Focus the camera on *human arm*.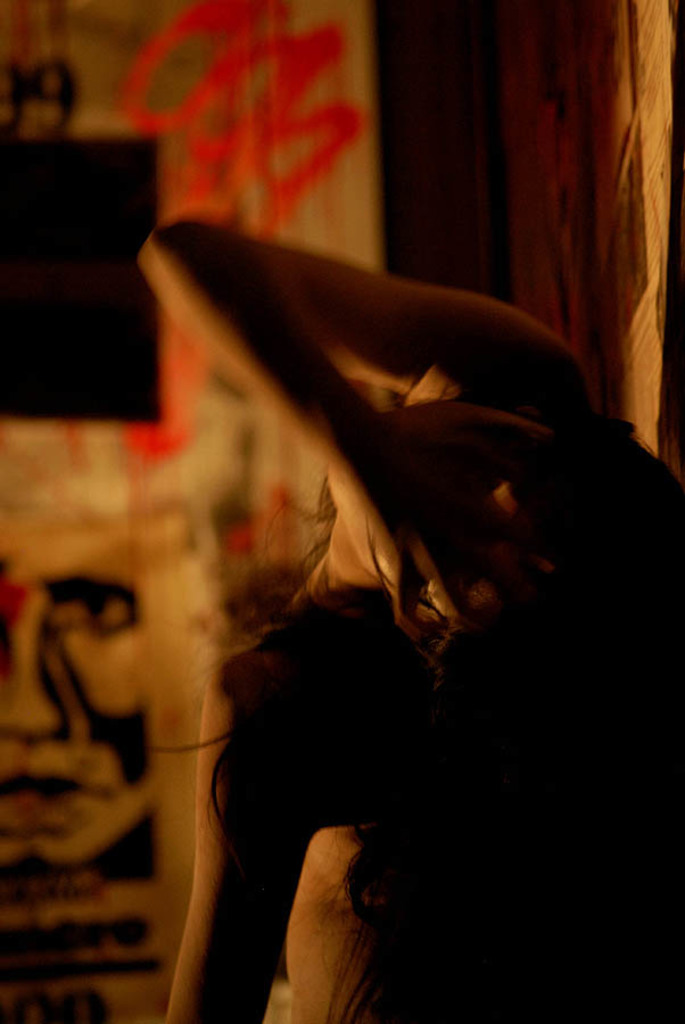
Focus region: (127, 225, 593, 651).
